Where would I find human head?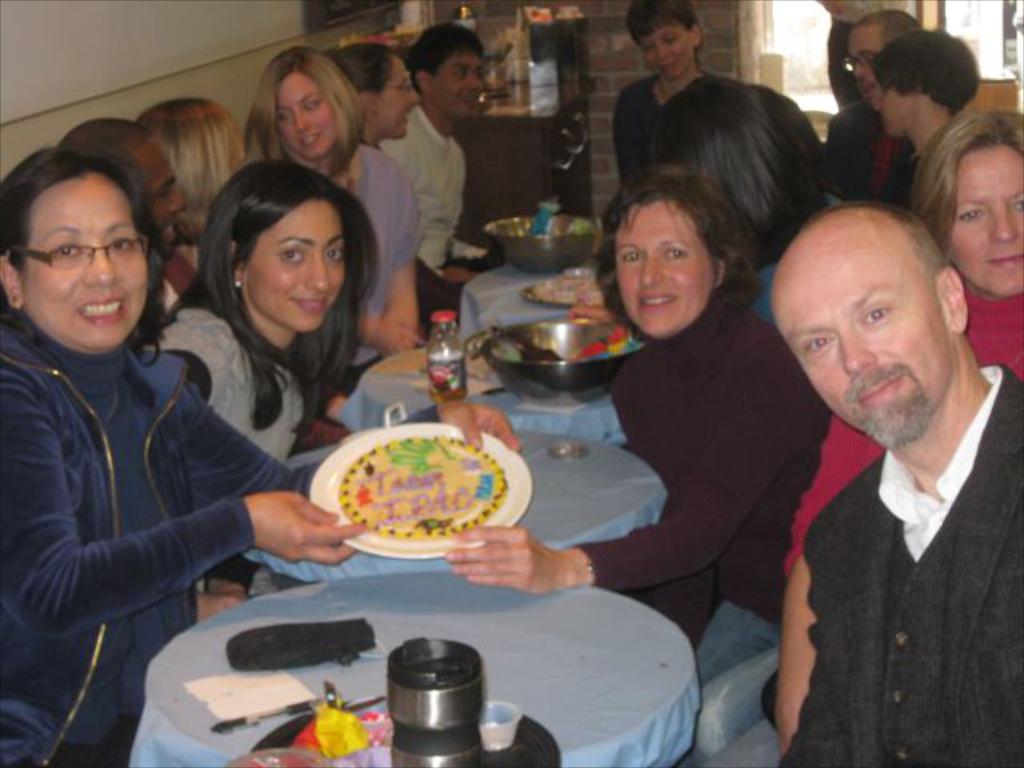
At 139/98/243/211.
